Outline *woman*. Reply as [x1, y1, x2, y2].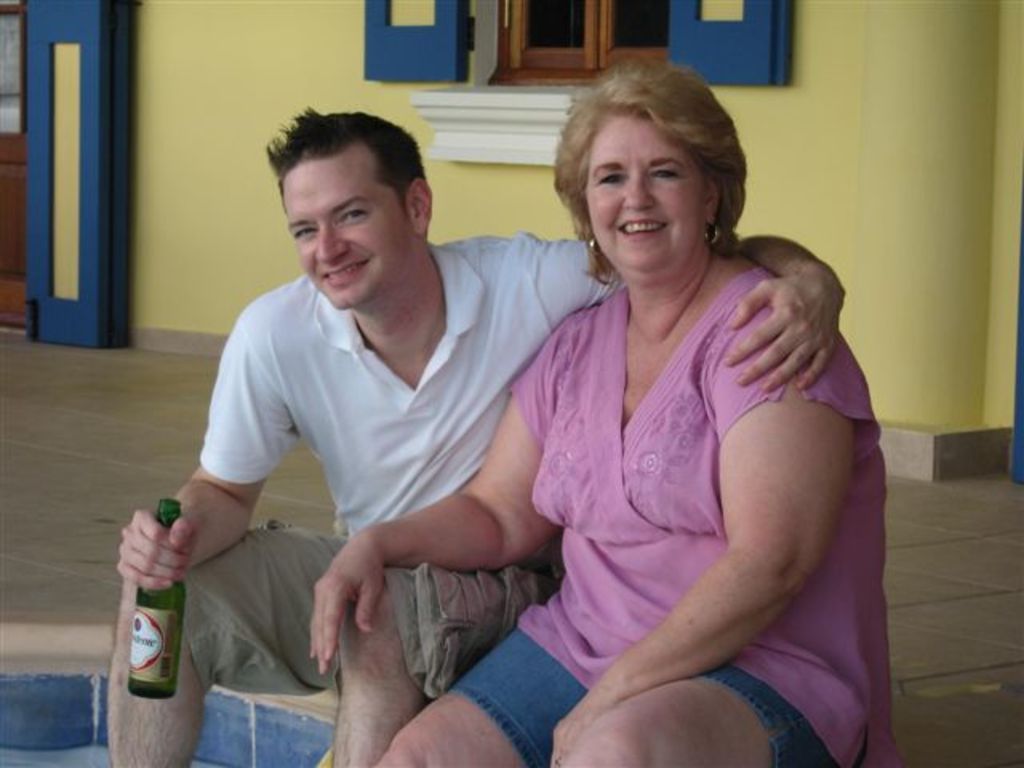
[453, 70, 859, 744].
